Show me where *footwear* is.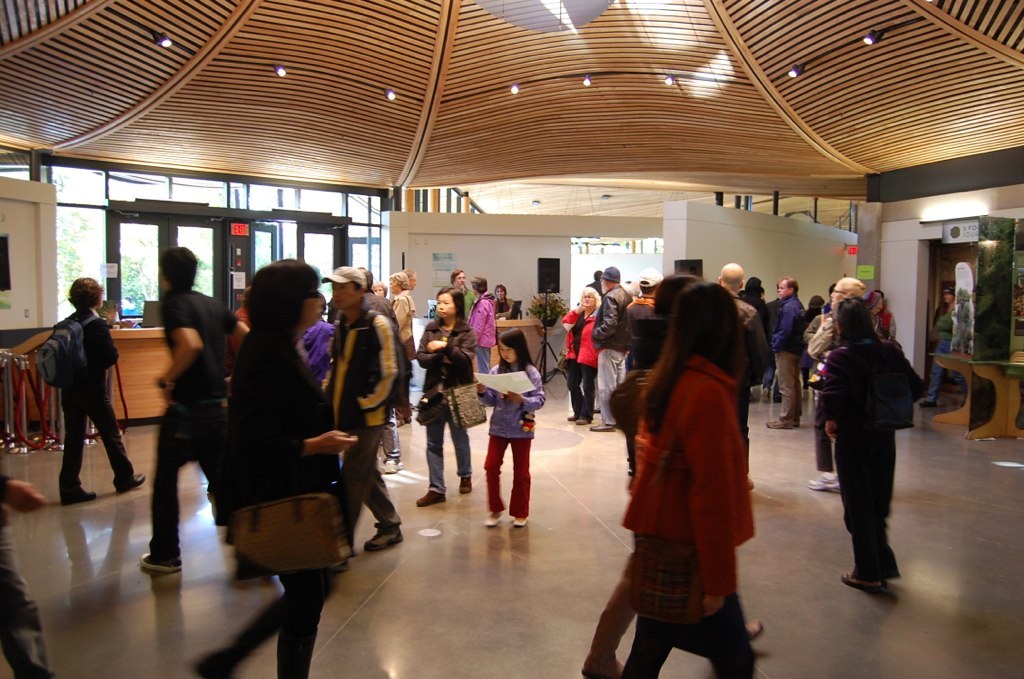
*footwear* is at [left=486, top=502, right=506, bottom=527].
